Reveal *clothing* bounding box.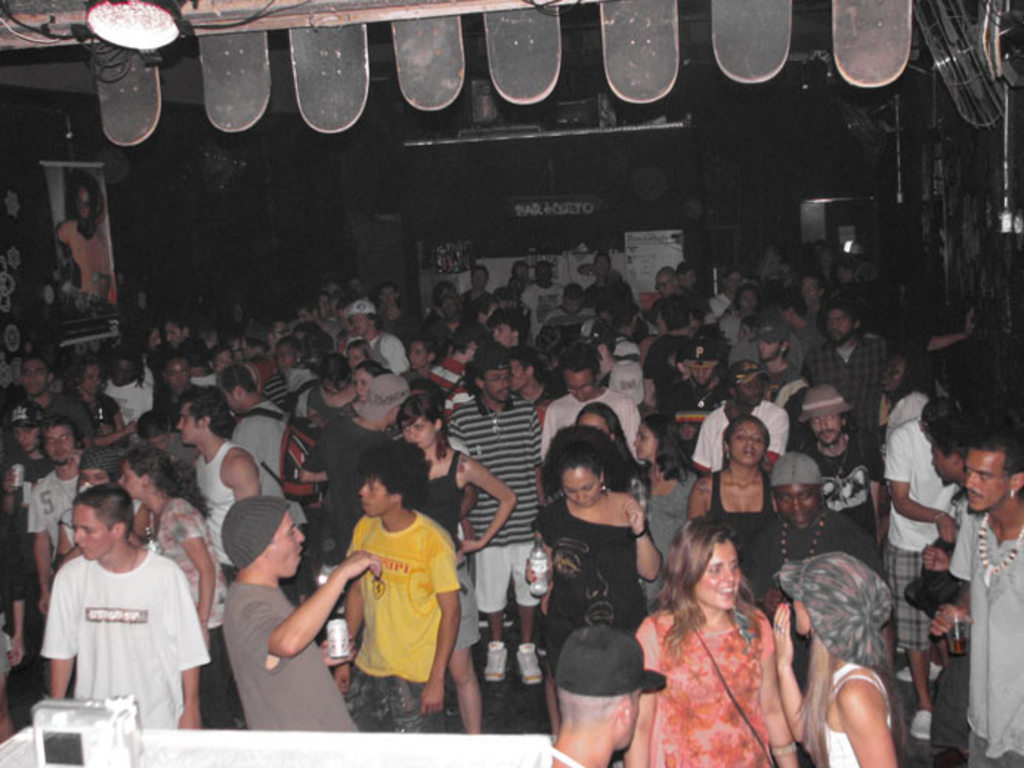
Revealed: (left=950, top=499, right=1023, bottom=767).
